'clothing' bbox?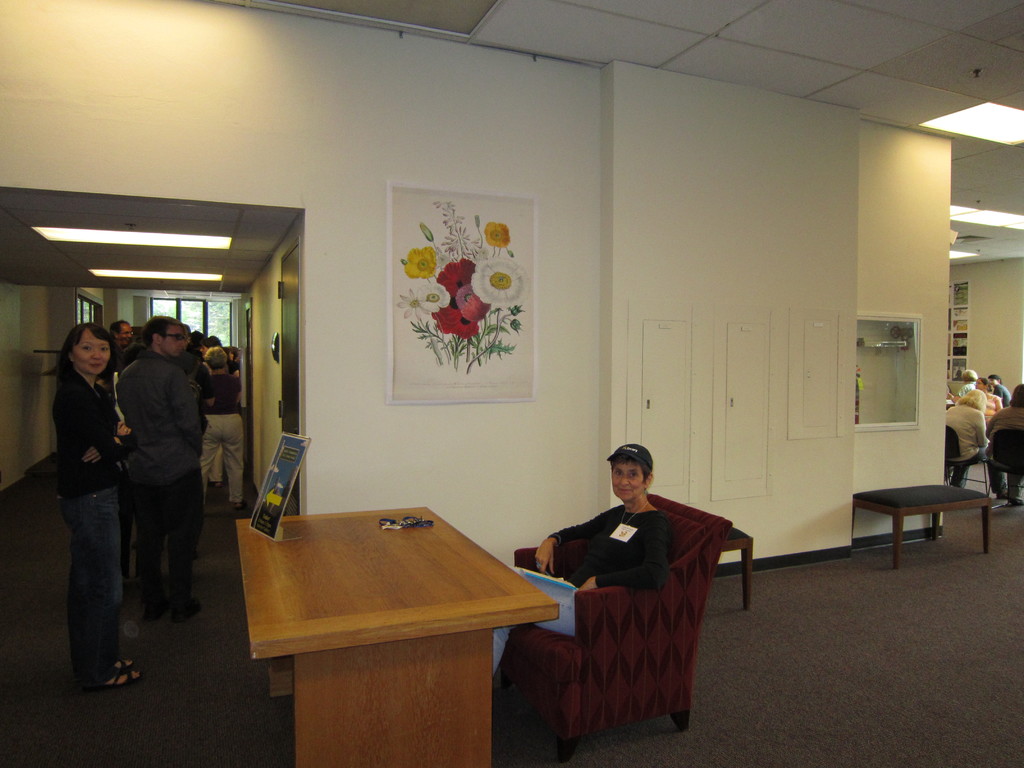
<region>956, 381, 975, 397</region>
